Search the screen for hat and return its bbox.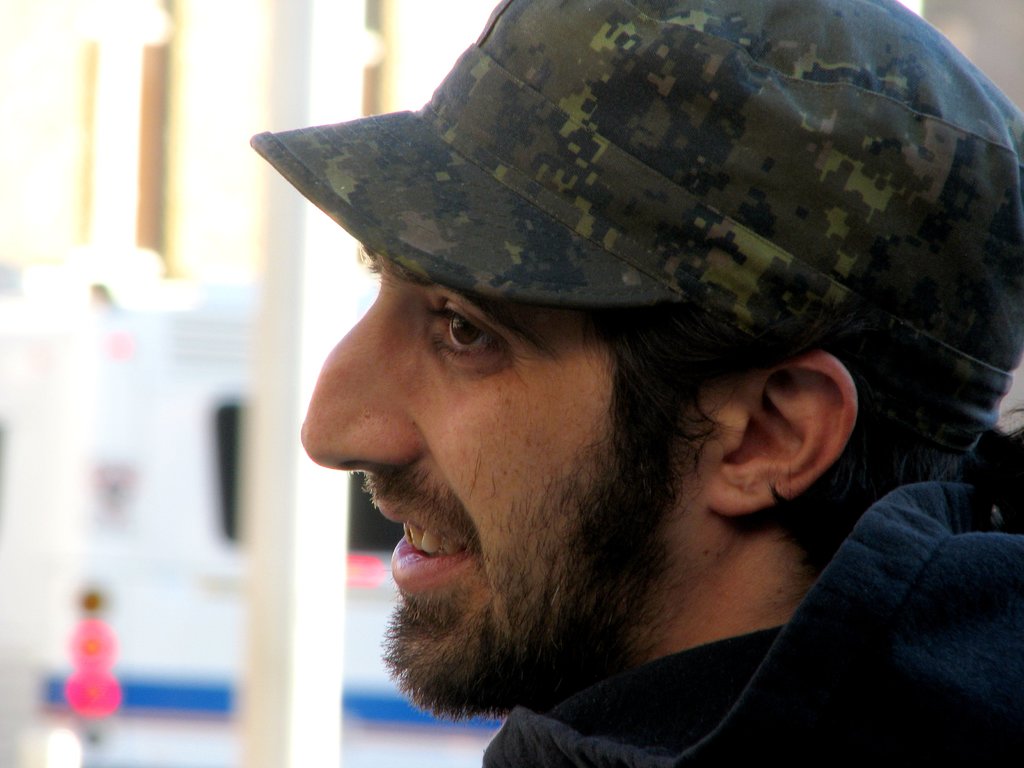
Found: (246,0,1023,433).
